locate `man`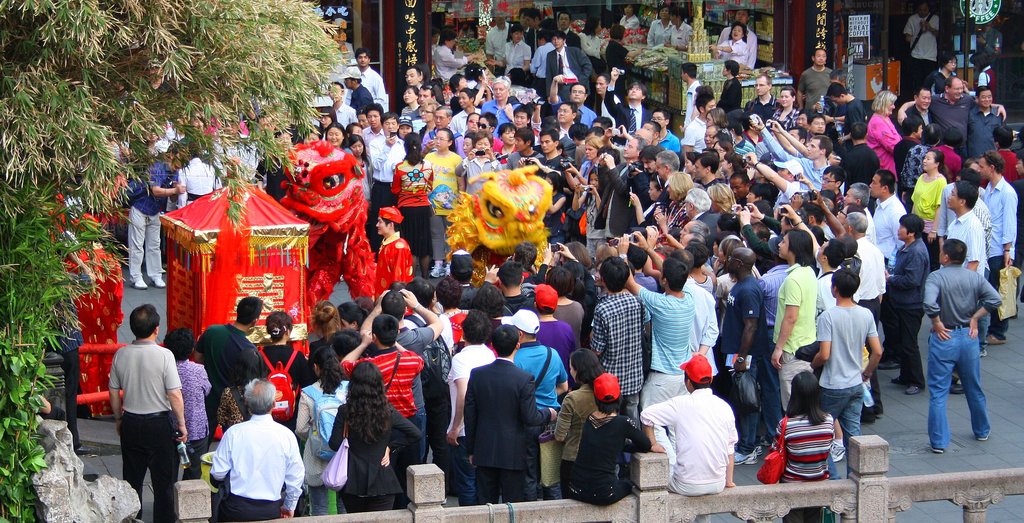
left=902, top=80, right=936, bottom=135
